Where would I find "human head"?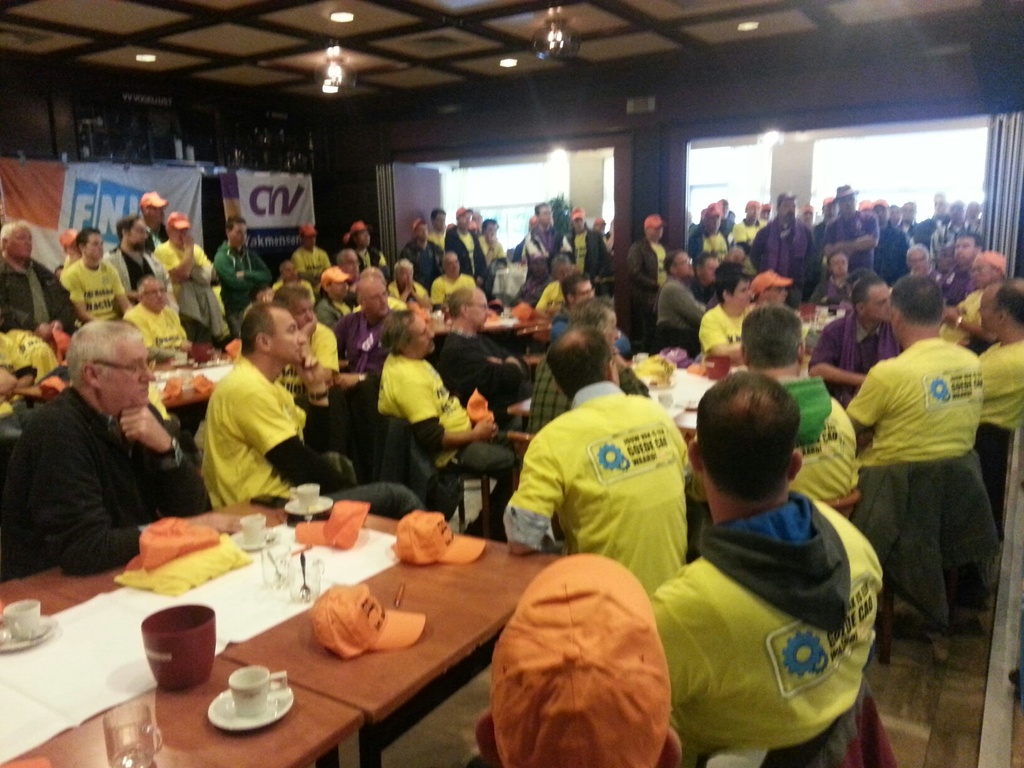
At 118:217:148:252.
